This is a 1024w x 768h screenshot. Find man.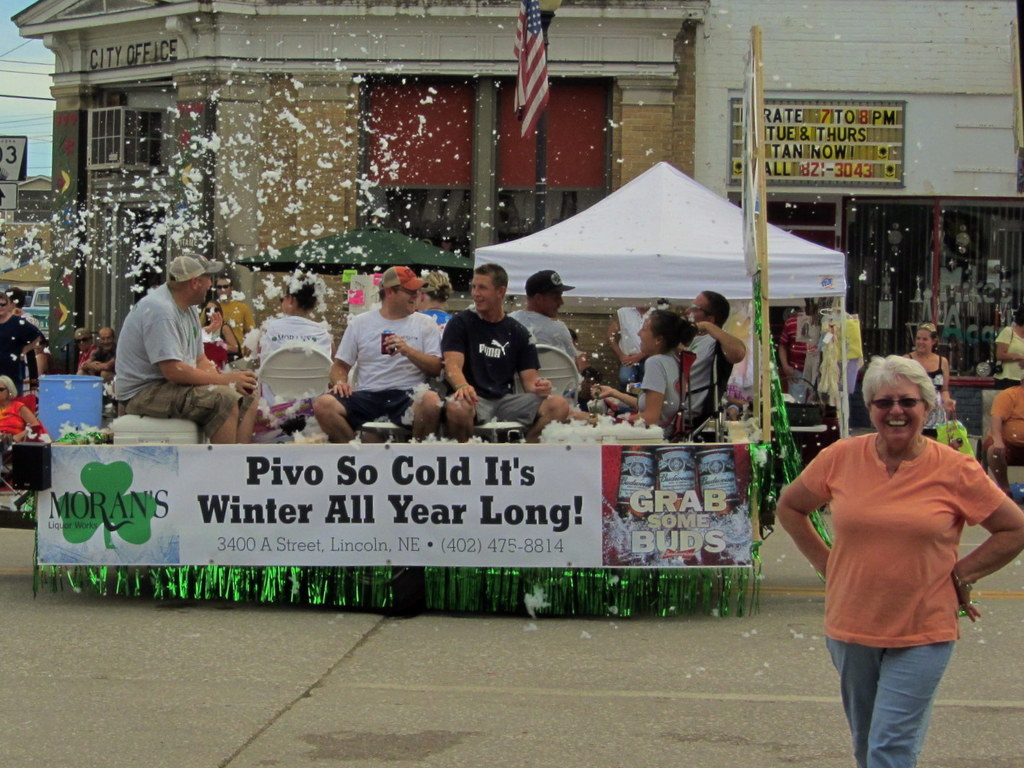
Bounding box: (x1=984, y1=374, x2=1023, y2=497).
